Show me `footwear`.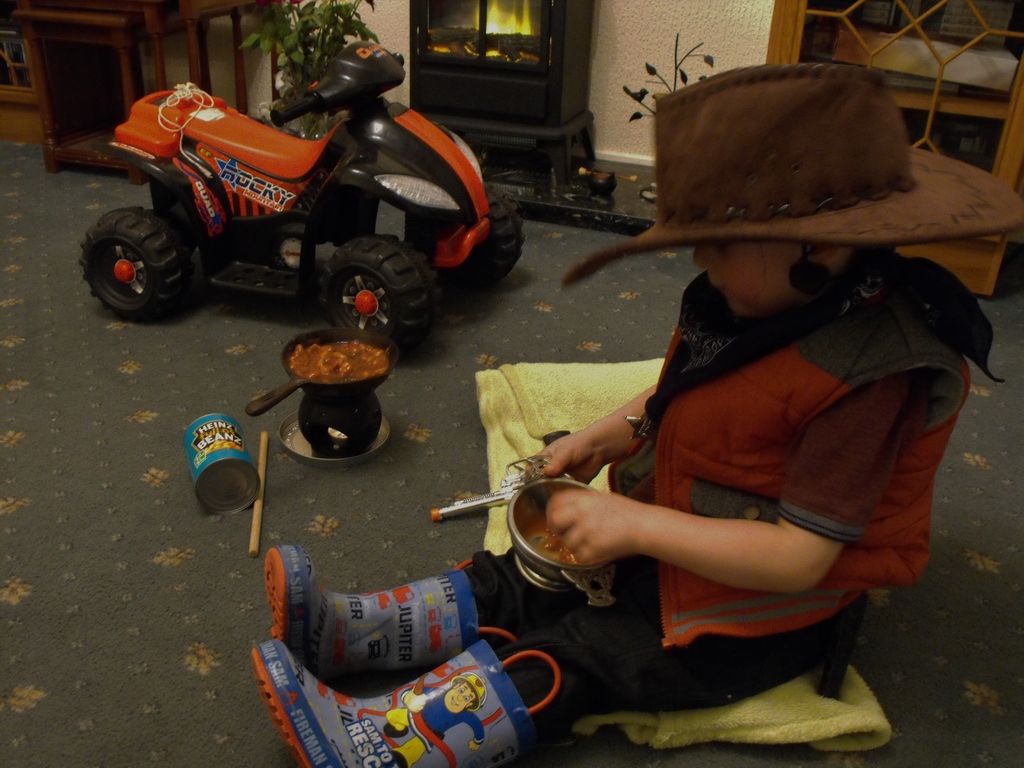
`footwear` is here: bbox(260, 537, 511, 701).
